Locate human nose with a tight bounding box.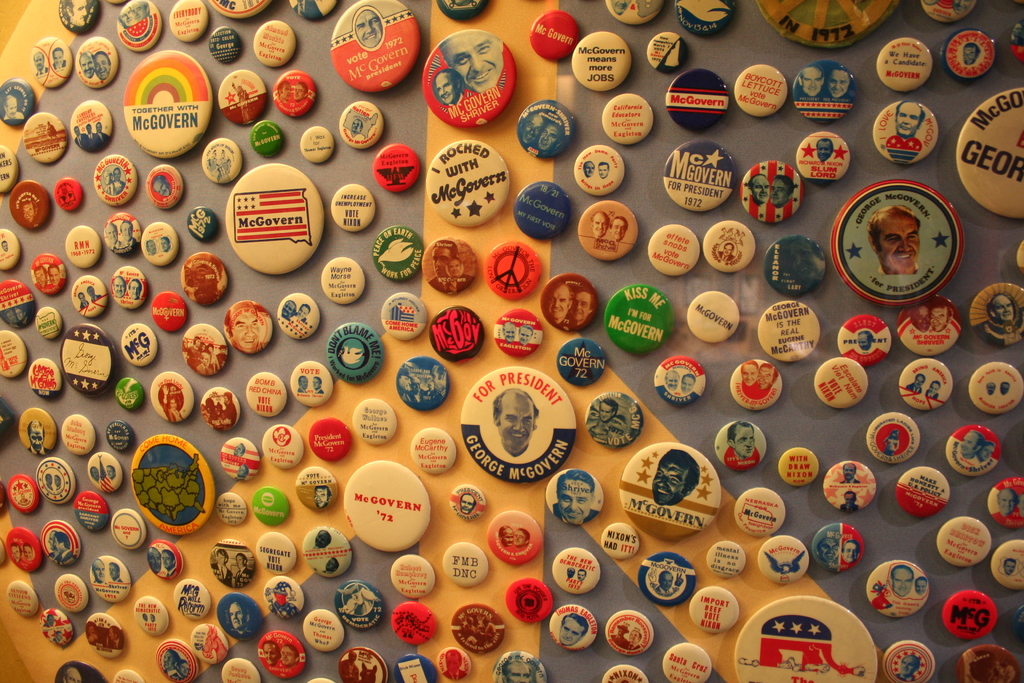
904/117/909/123.
